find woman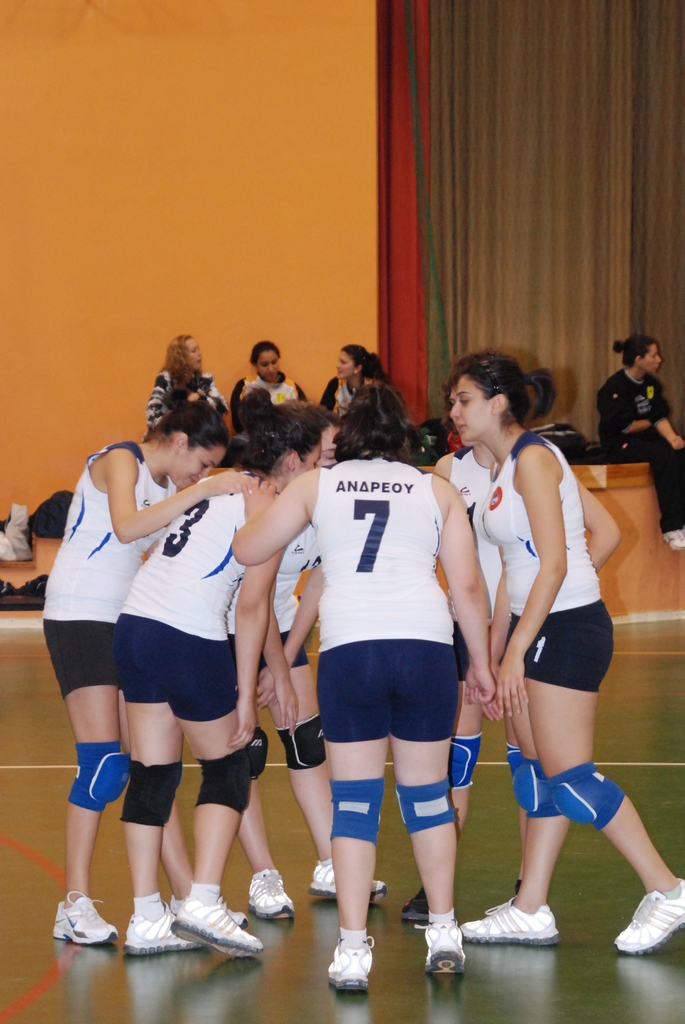
<box>117,394,320,956</box>
